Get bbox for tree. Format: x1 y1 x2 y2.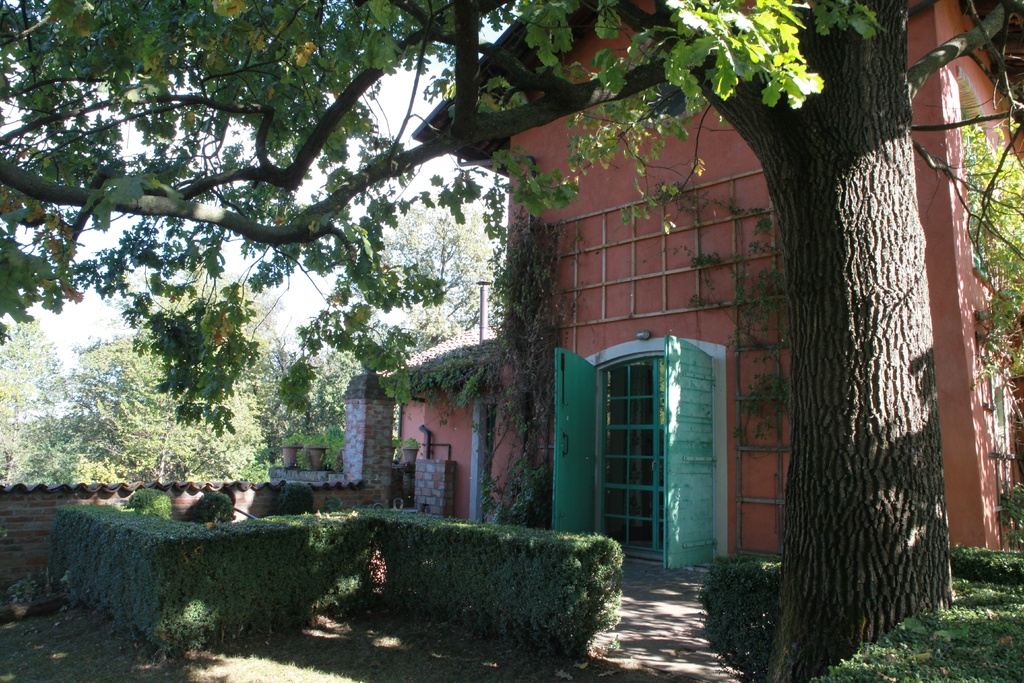
374 202 502 344.
